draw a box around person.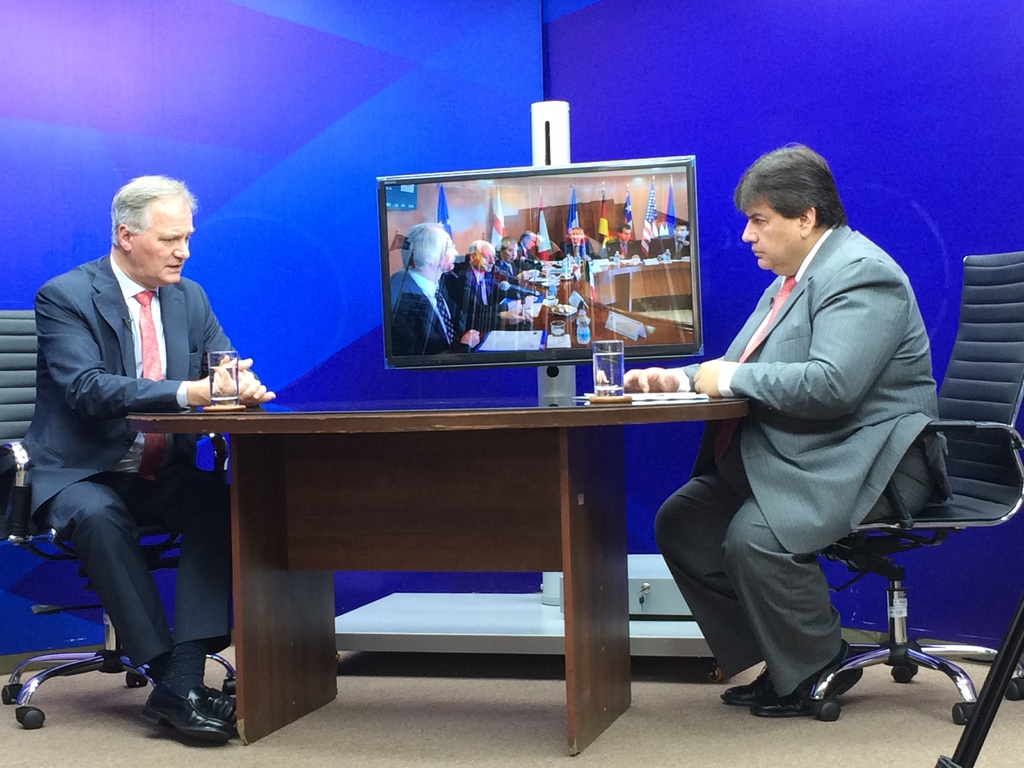
left=24, top=147, right=247, bottom=723.
